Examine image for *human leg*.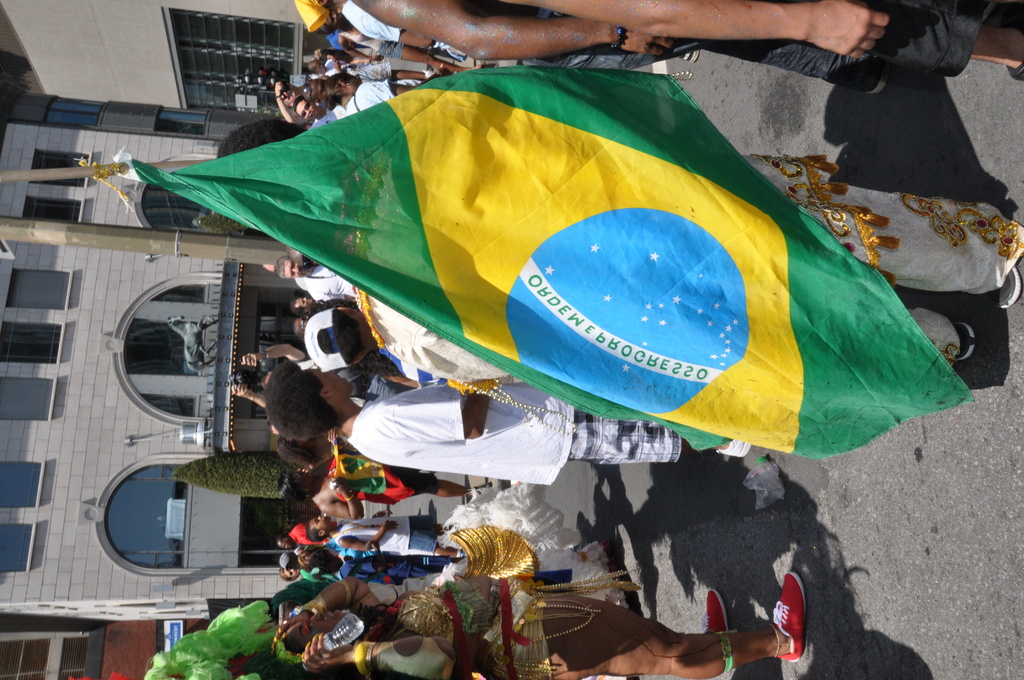
Examination result: region(812, 0, 1023, 83).
